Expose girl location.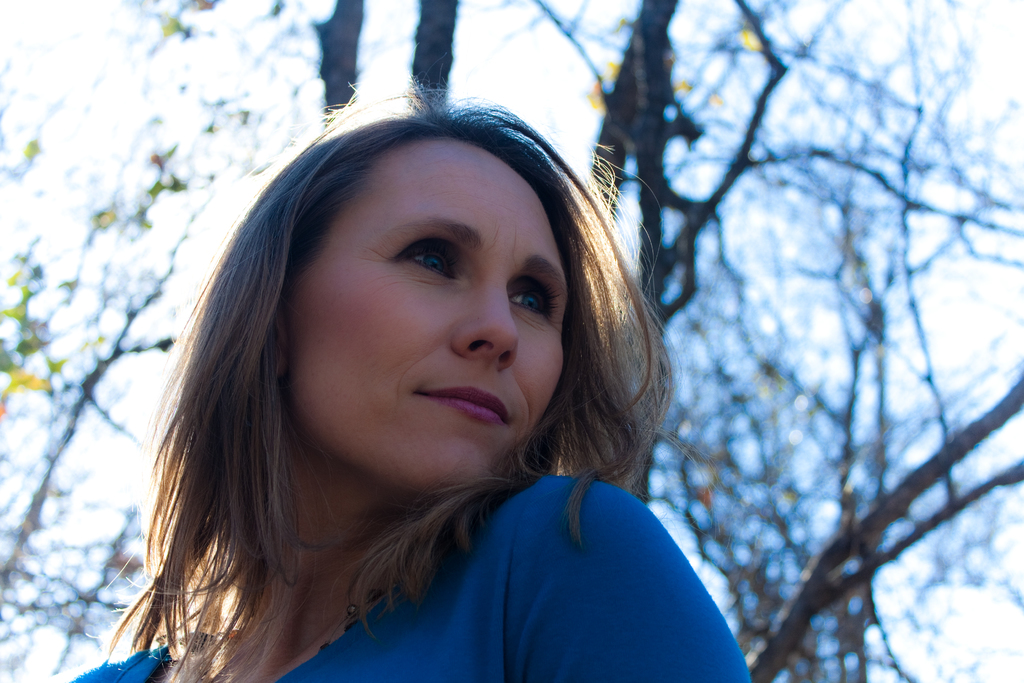
Exposed at locate(74, 83, 750, 682).
